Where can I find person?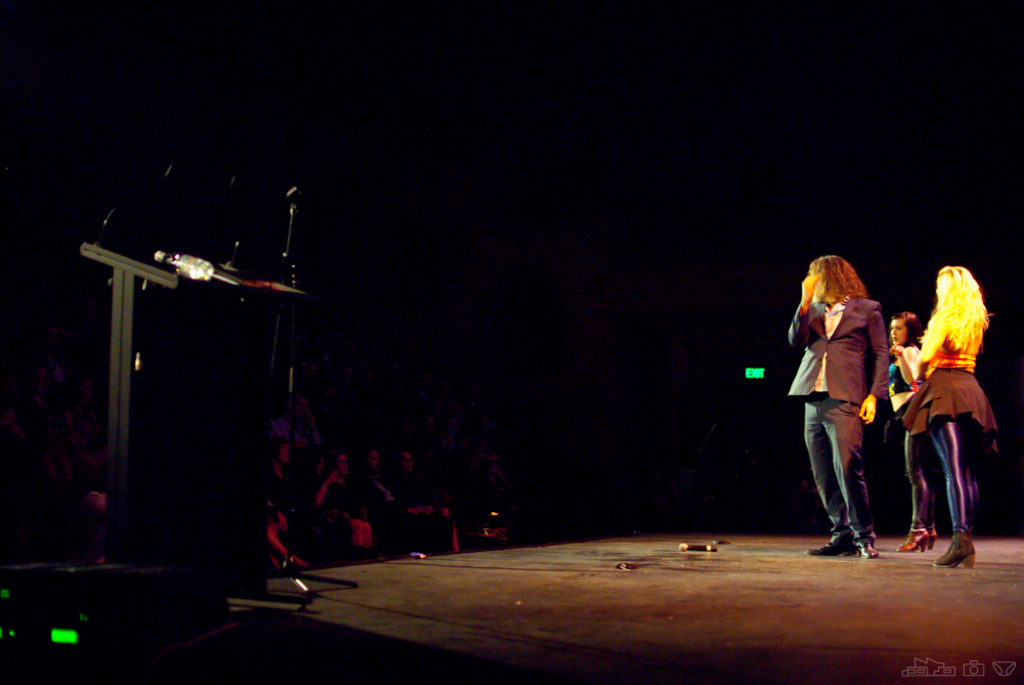
You can find it at 882,308,940,555.
